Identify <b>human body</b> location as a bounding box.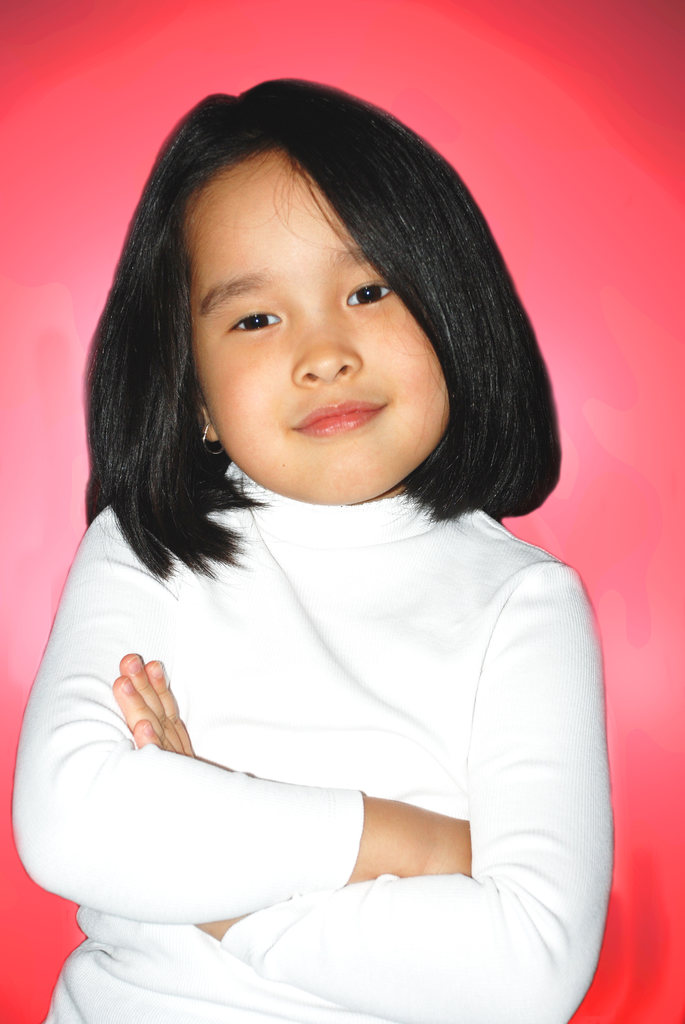
x1=0, y1=168, x2=596, y2=1023.
